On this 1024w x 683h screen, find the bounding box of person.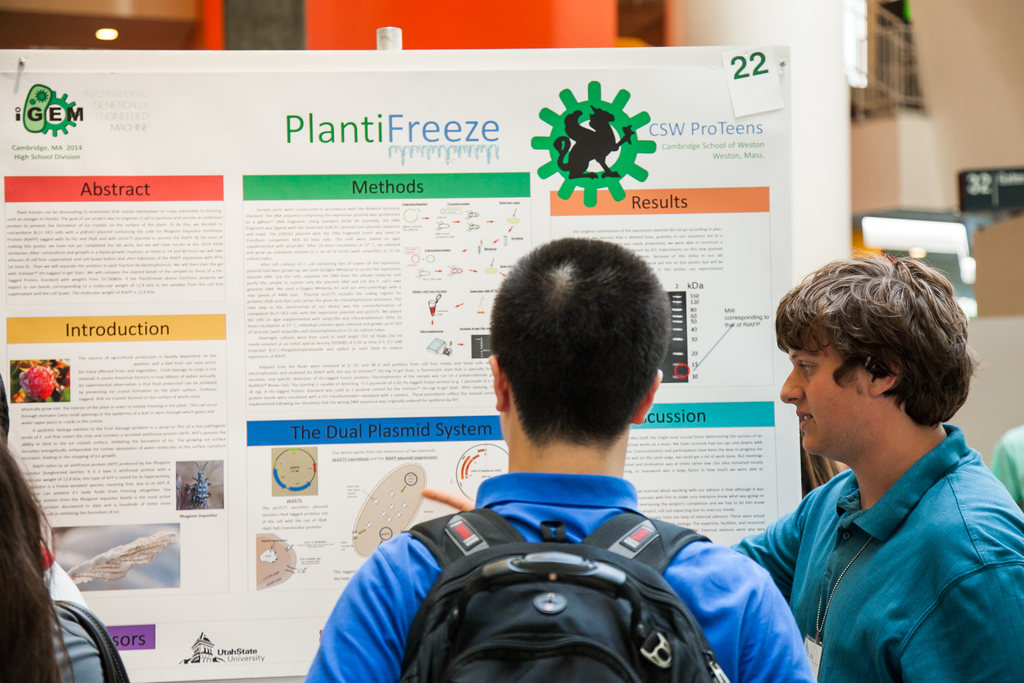
Bounding box: left=0, top=384, right=132, bottom=682.
